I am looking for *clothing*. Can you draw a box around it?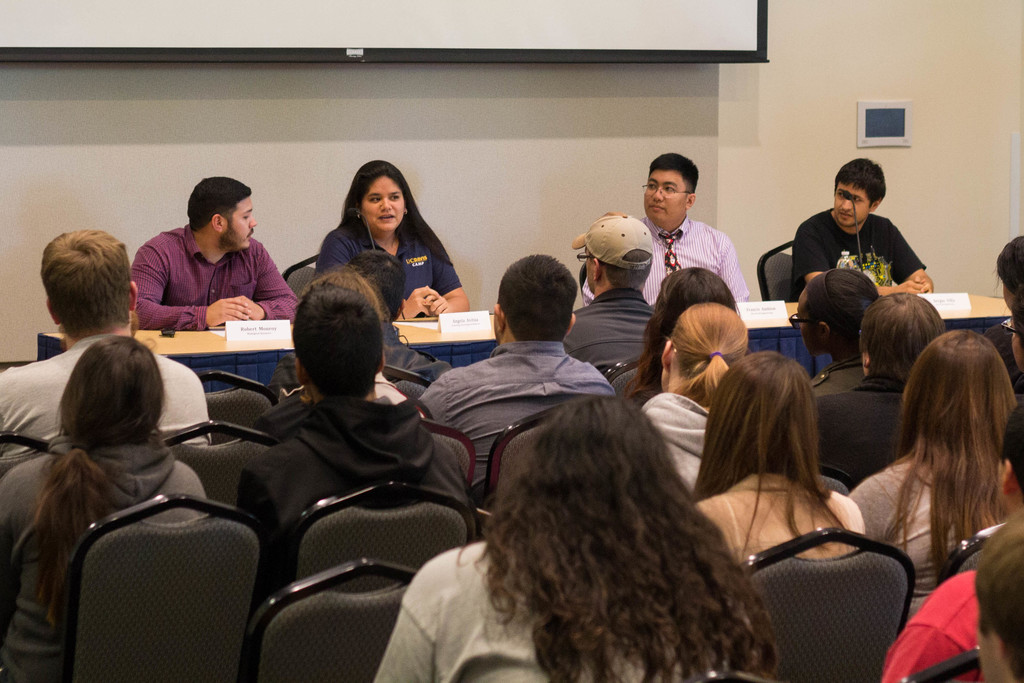
Sure, the bounding box is x1=118 y1=197 x2=291 y2=335.
